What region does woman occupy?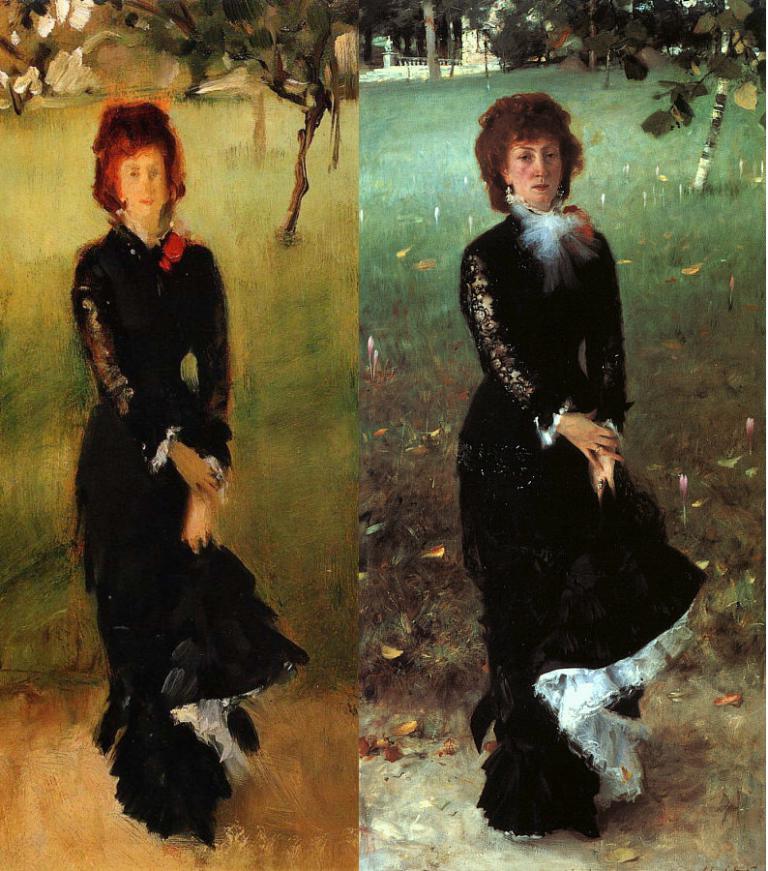
(x1=74, y1=89, x2=305, y2=846).
